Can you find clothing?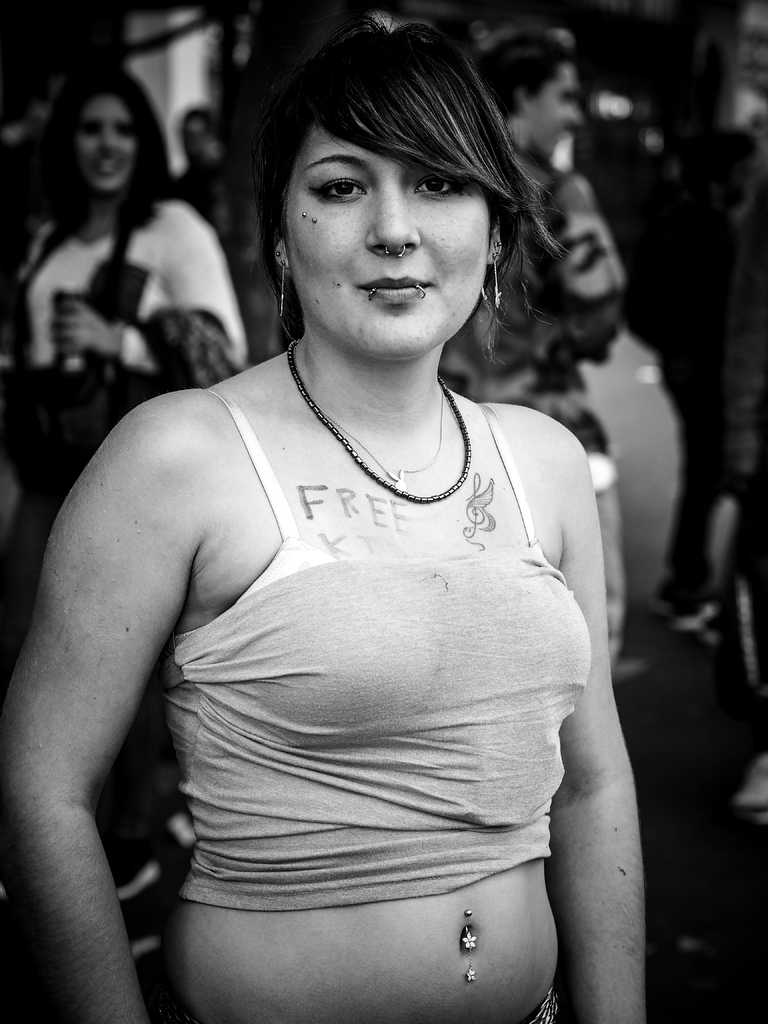
Yes, bounding box: {"left": 442, "top": 157, "right": 626, "bottom": 468}.
